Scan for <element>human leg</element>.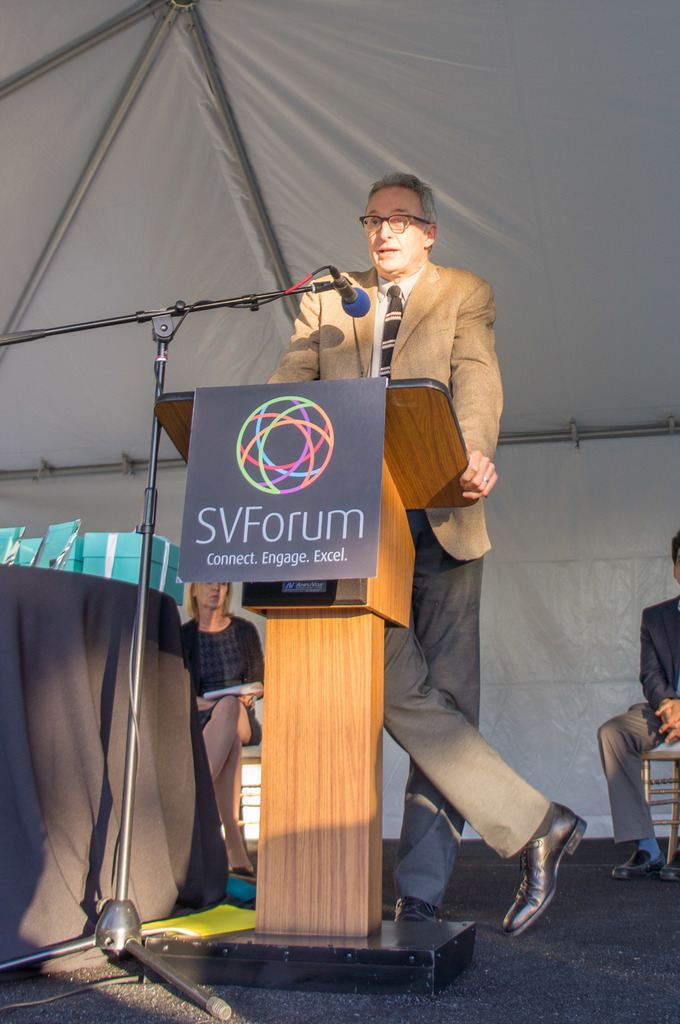
Scan result: box=[210, 737, 252, 882].
